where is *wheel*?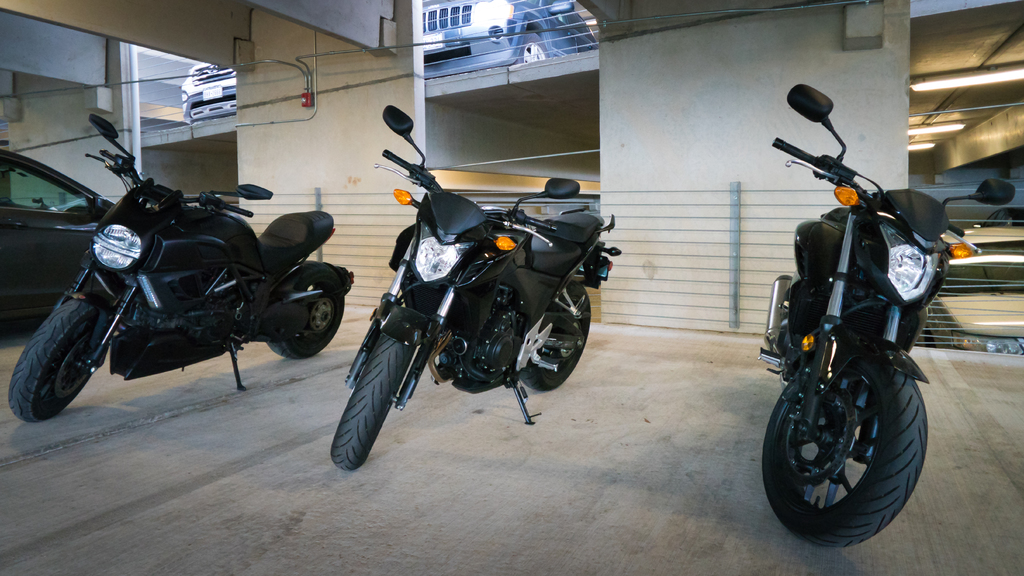
bbox(266, 264, 343, 357).
